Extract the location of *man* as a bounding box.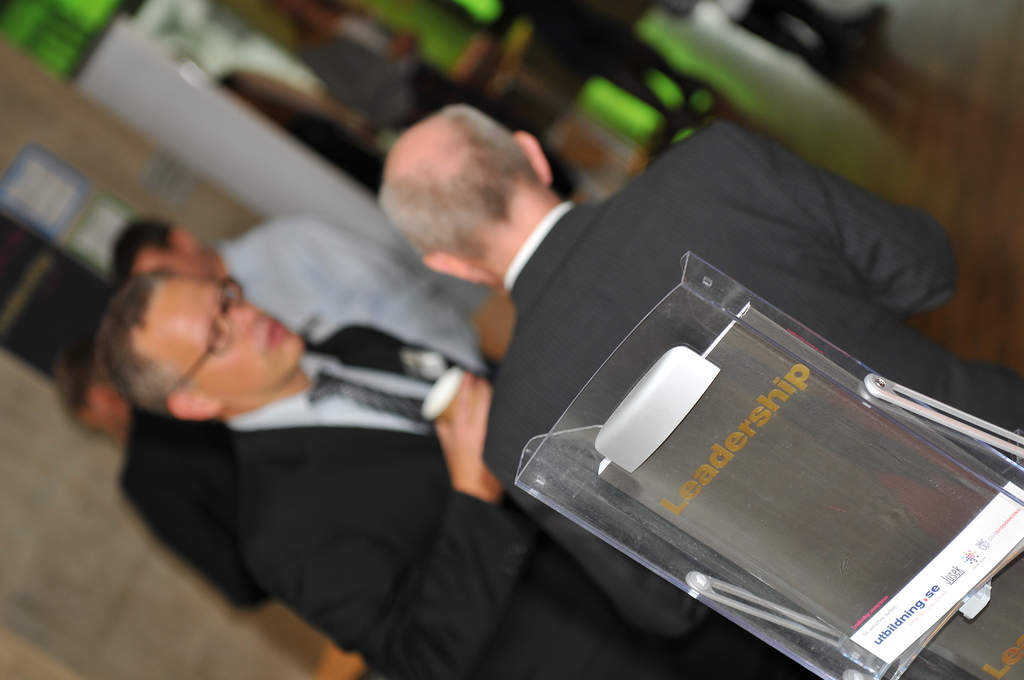
[left=115, top=218, right=486, bottom=365].
